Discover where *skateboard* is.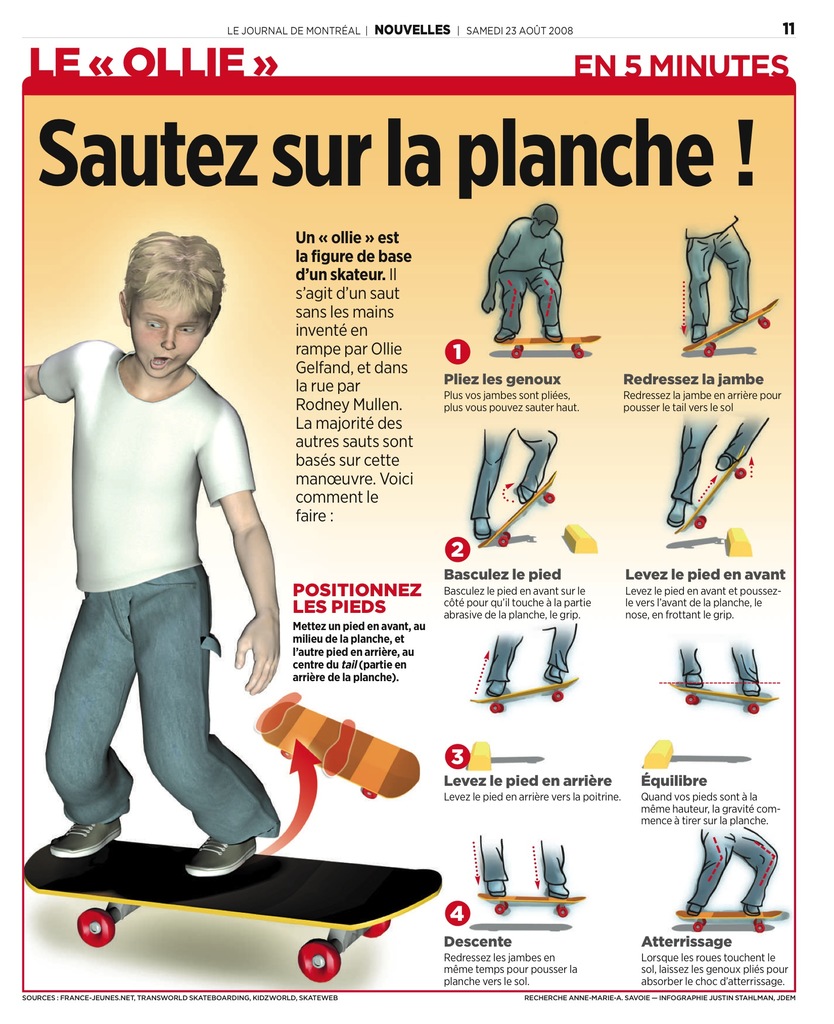
Discovered at 470 678 575 715.
